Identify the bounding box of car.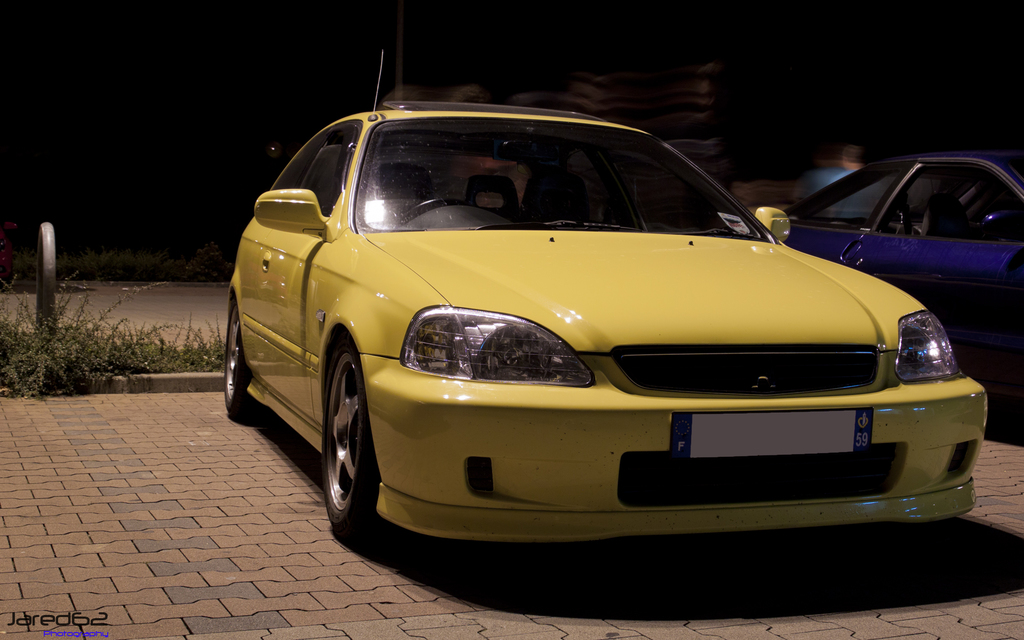
<region>225, 51, 988, 541</region>.
